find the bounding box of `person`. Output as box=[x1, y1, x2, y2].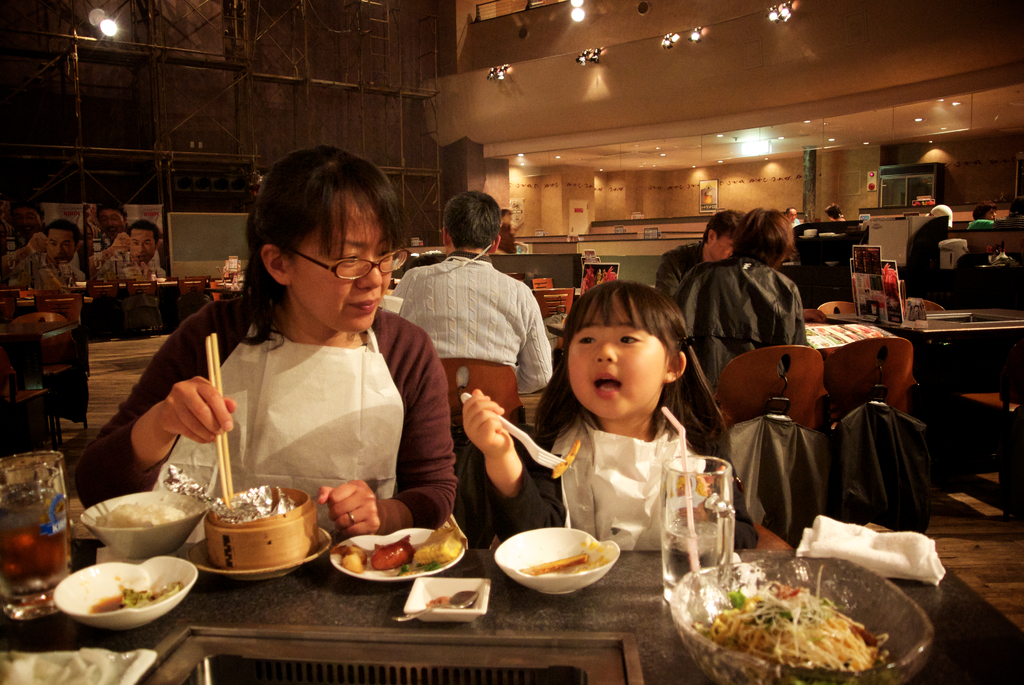
box=[967, 200, 995, 225].
